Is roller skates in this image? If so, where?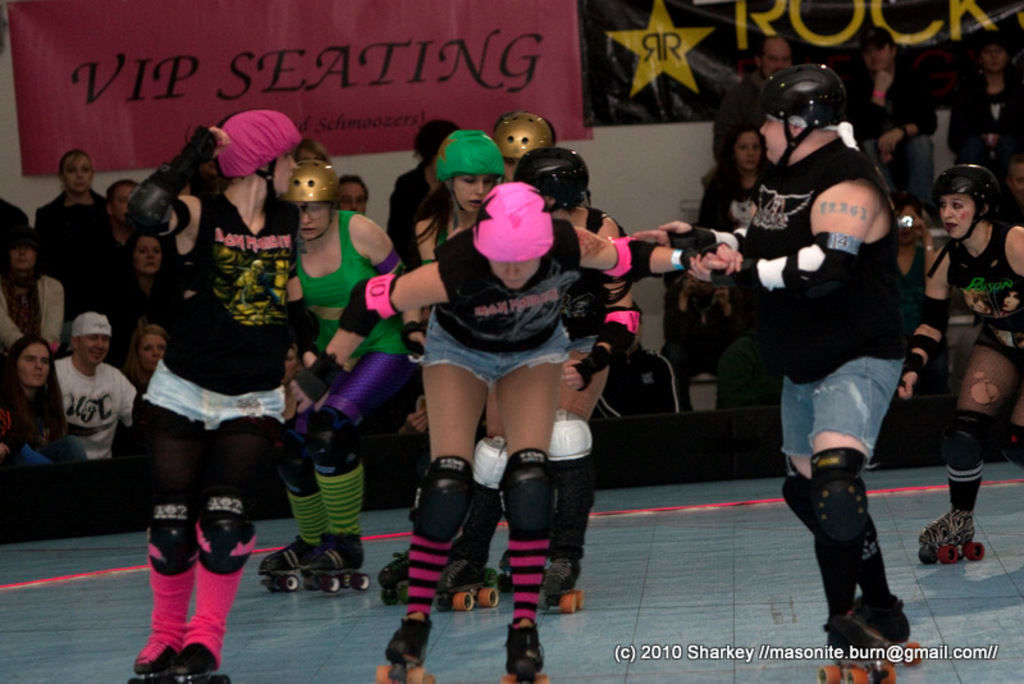
Yes, at select_region(818, 614, 899, 683).
